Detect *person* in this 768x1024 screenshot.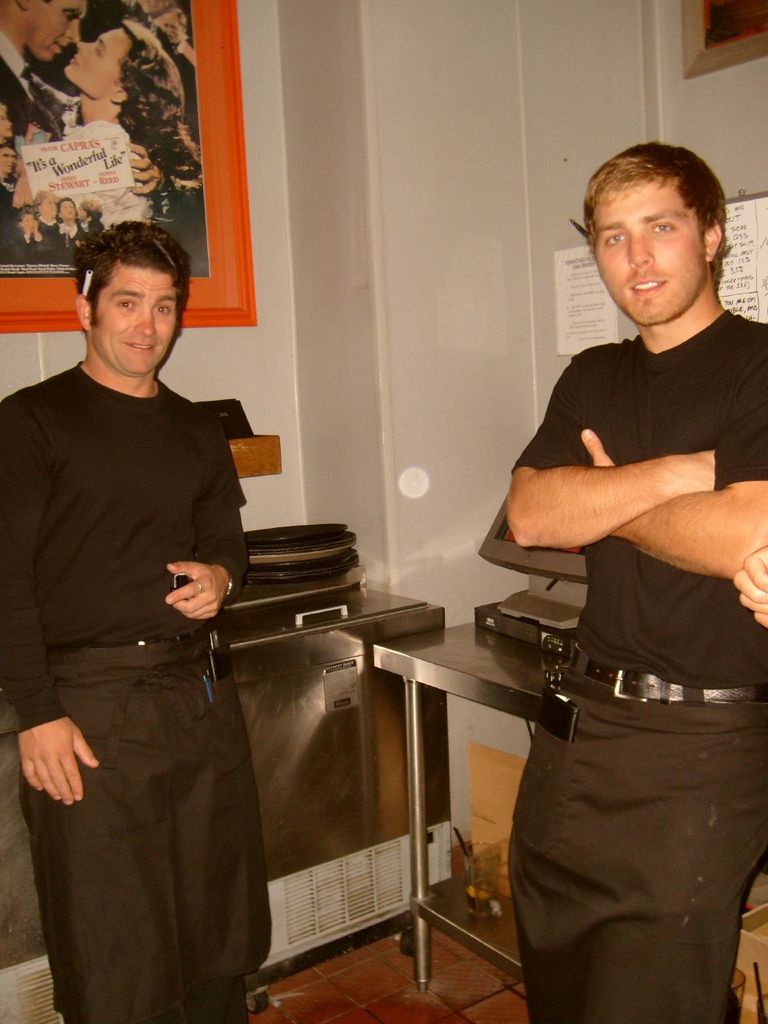
Detection: [left=507, top=146, right=767, bottom=1023].
